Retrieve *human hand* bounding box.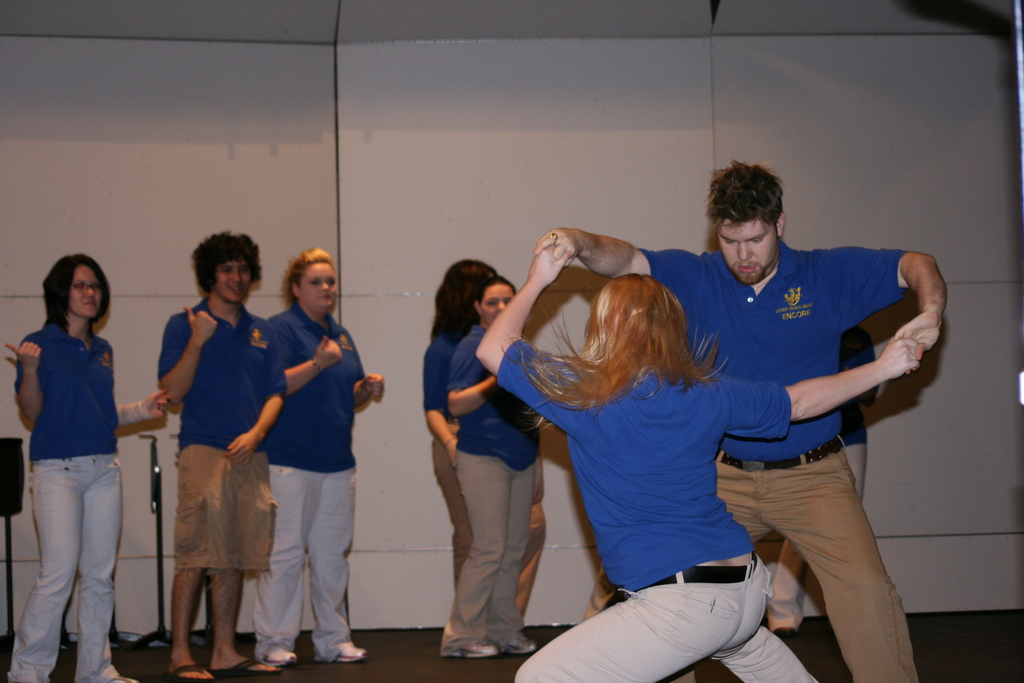
Bounding box: left=361, top=372, right=385, bottom=400.
